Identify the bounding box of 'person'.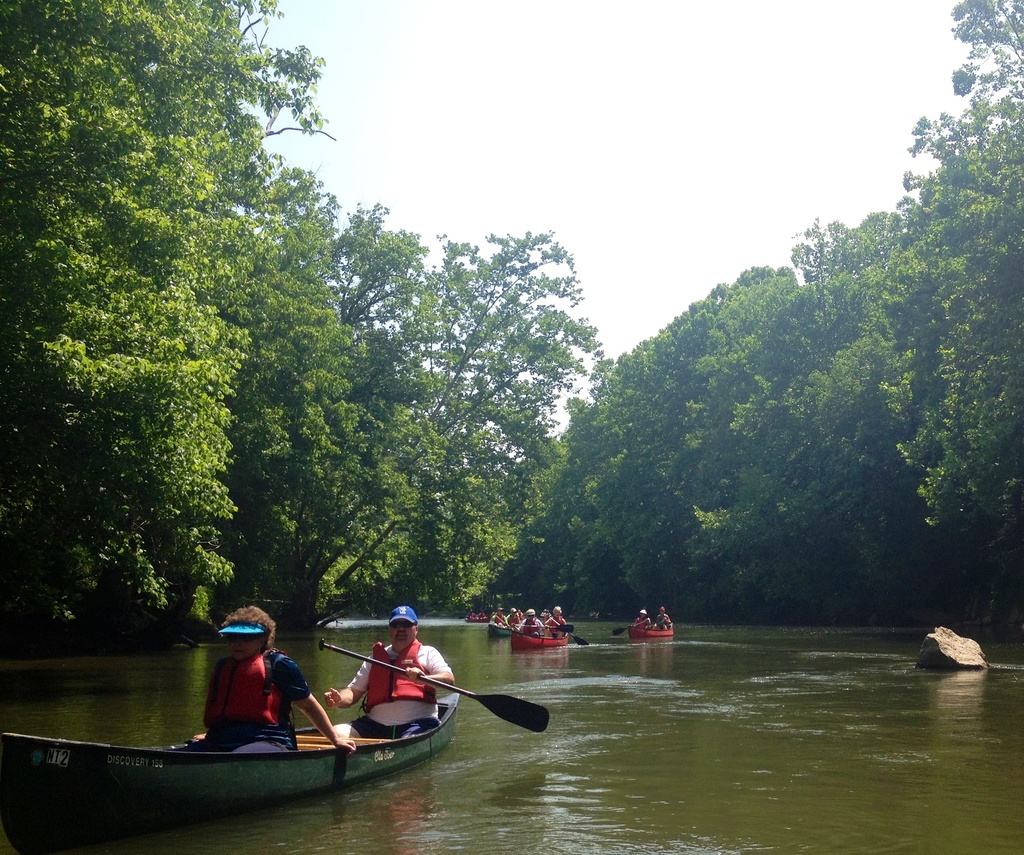
<region>562, 608, 575, 639</region>.
